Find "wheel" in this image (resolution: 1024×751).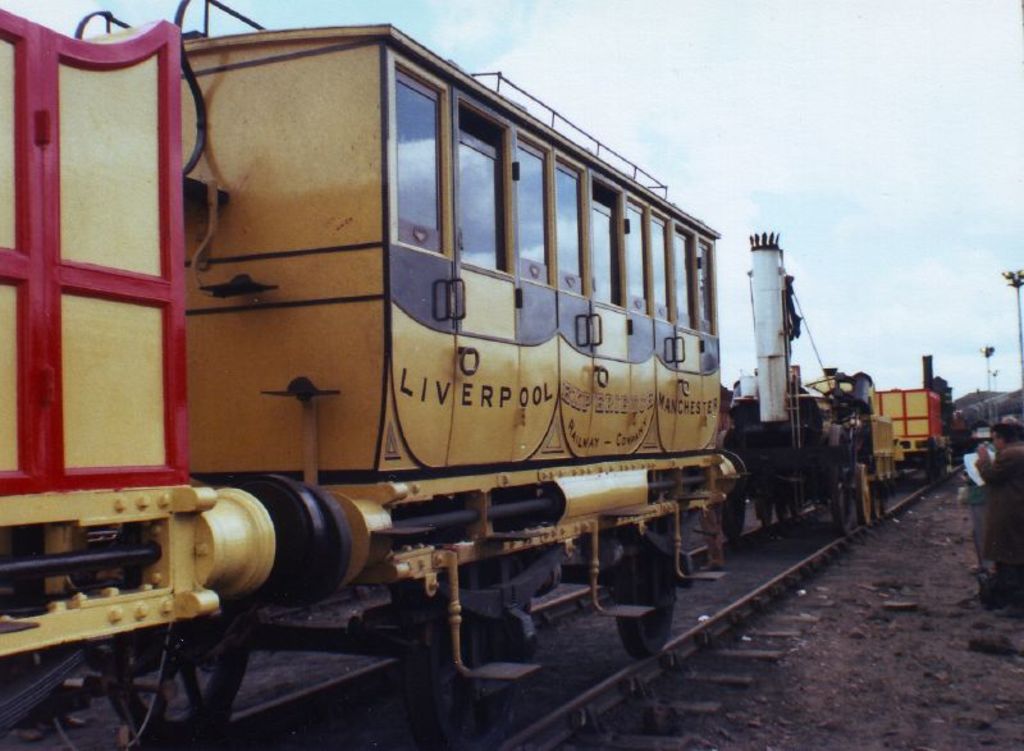
(756,496,773,532).
